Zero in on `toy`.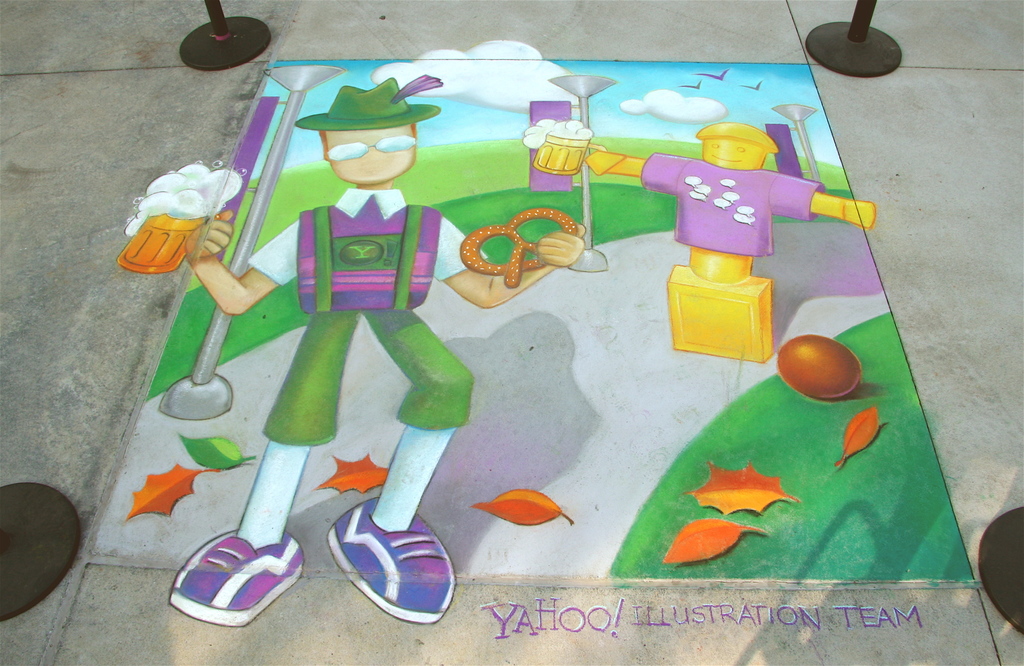
Zeroed in: box=[680, 459, 796, 521].
